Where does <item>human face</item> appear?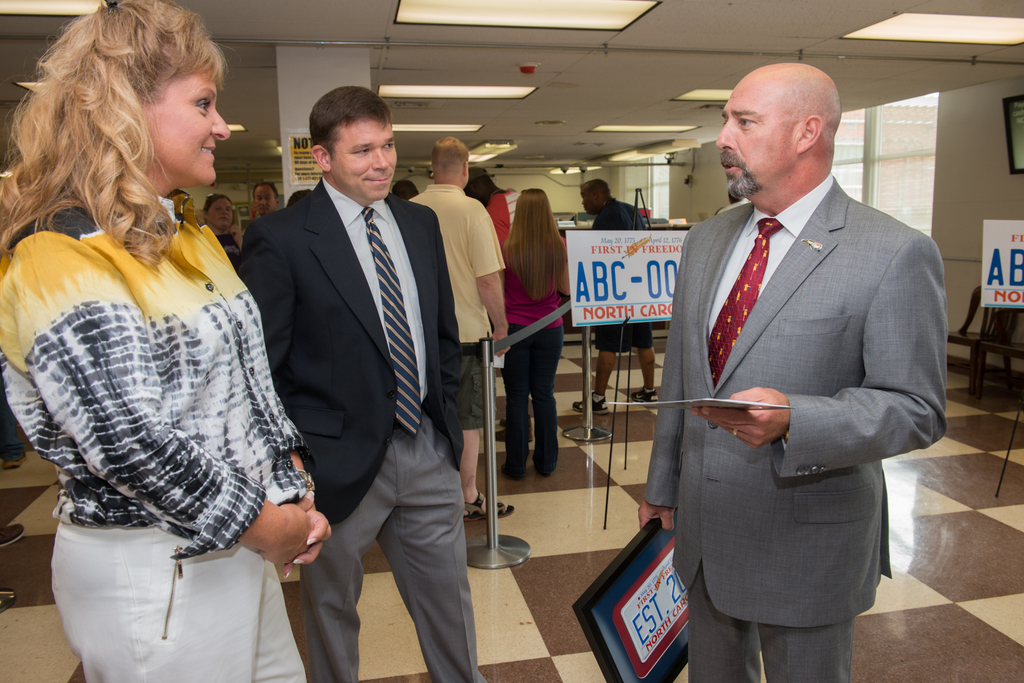
Appears at [x1=580, y1=182, x2=595, y2=213].
